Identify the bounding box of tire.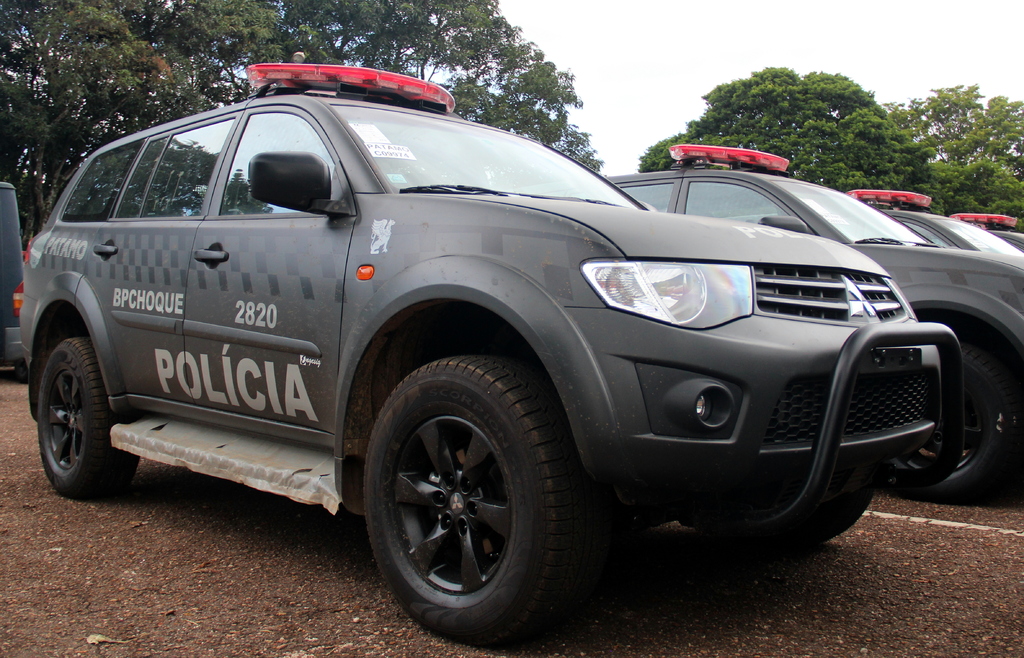
{"x1": 360, "y1": 355, "x2": 591, "y2": 640}.
